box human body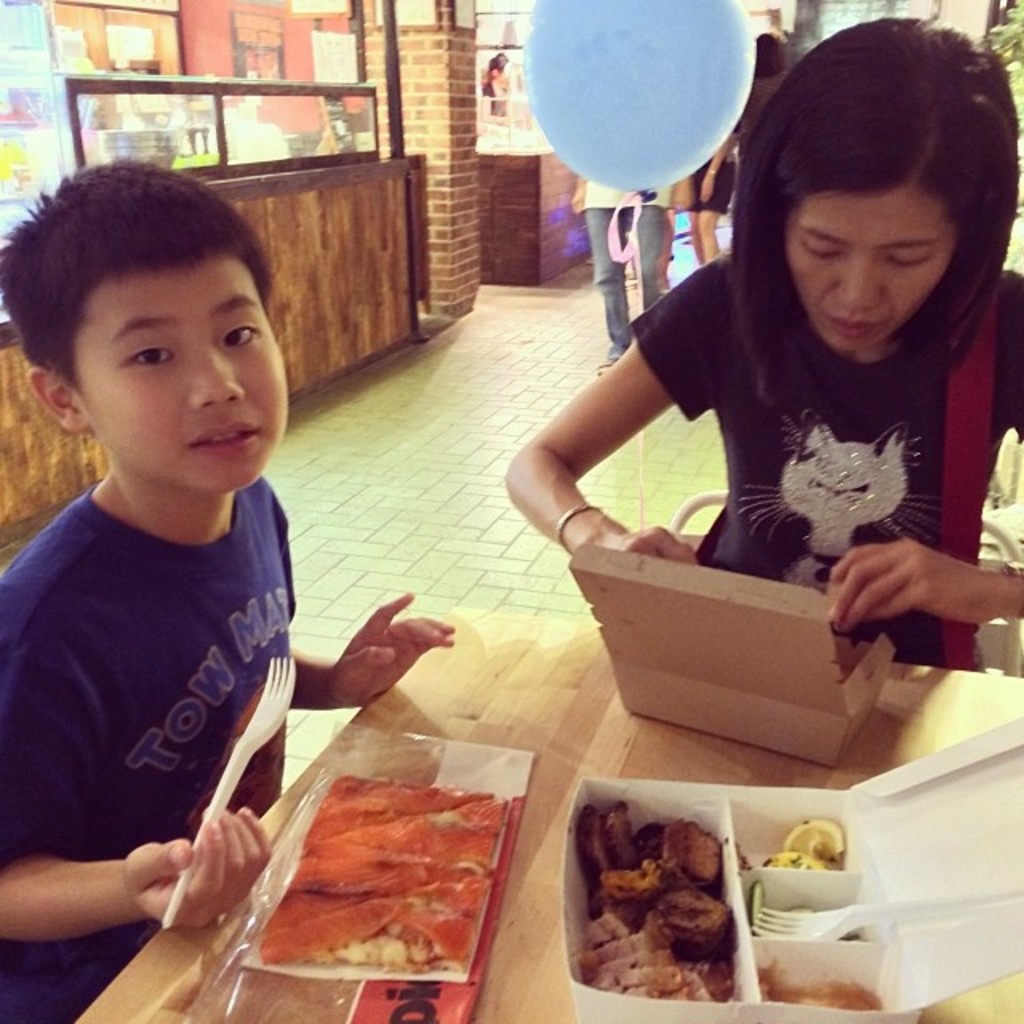
detection(522, 64, 1016, 746)
